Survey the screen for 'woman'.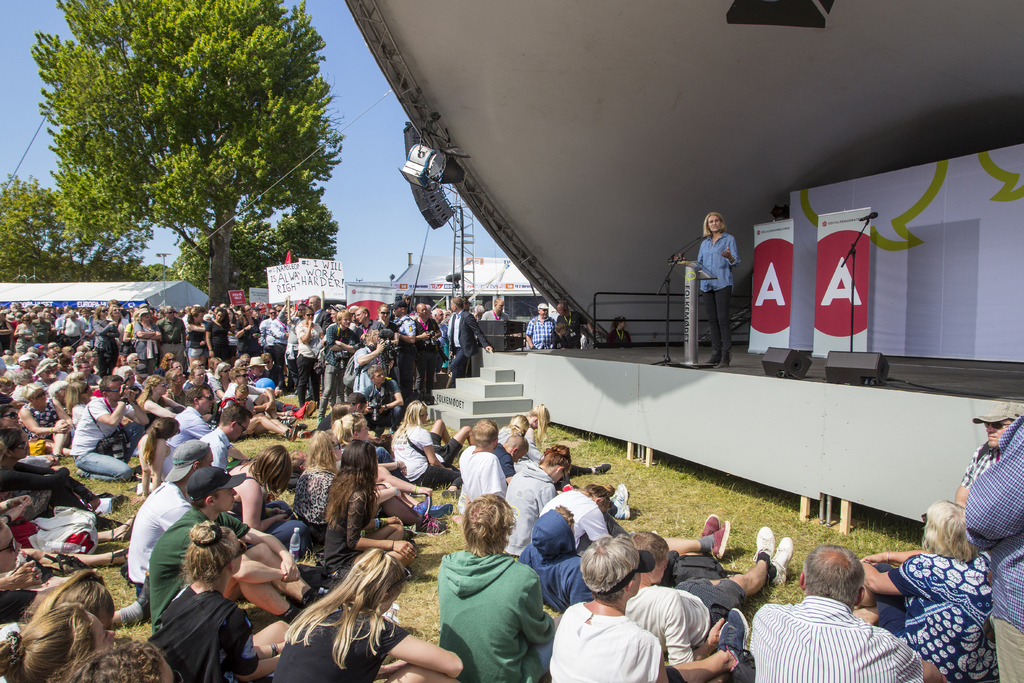
Survey found: 0/609/122/682.
